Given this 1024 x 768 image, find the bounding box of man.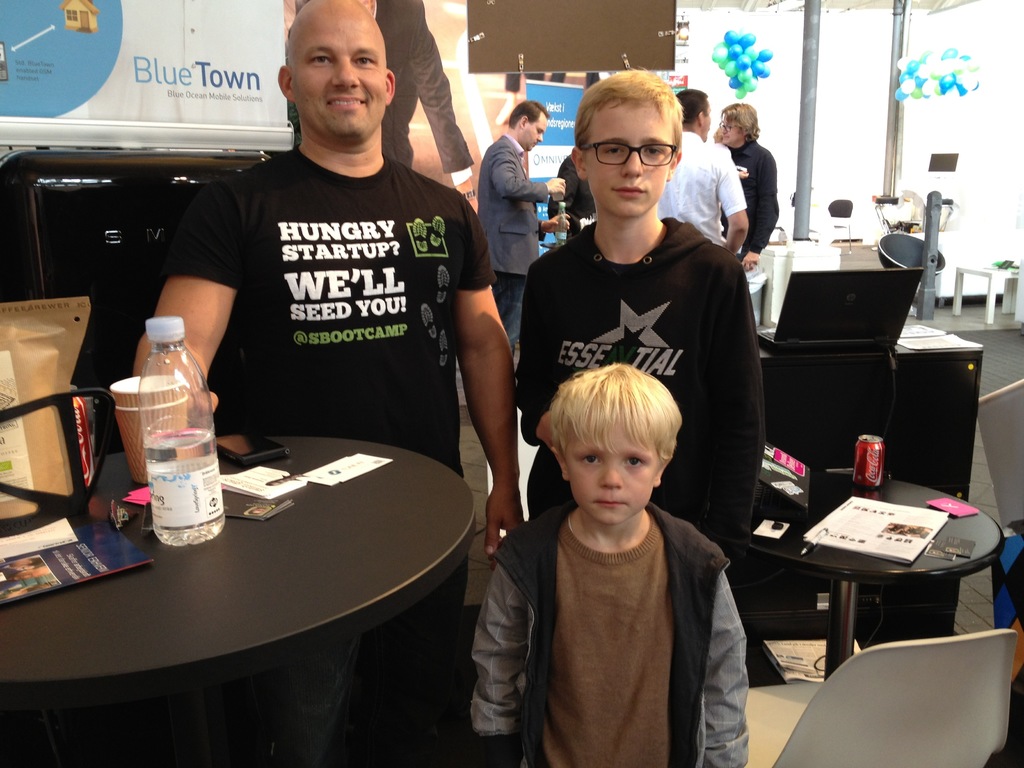
648,83,760,265.
